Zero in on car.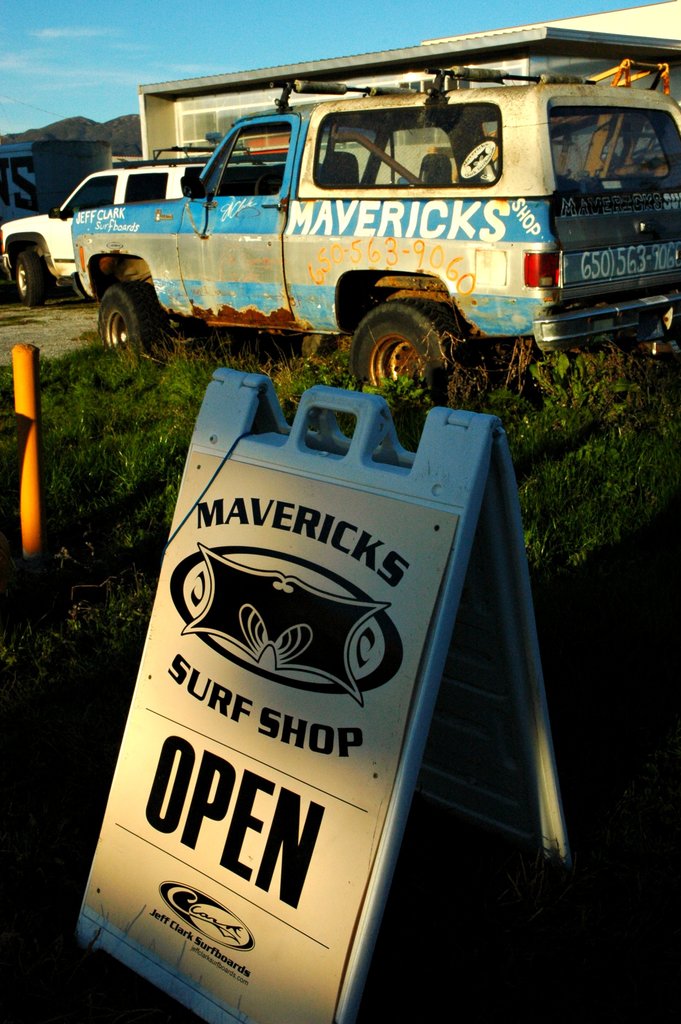
Zeroed in: BBox(0, 142, 268, 308).
